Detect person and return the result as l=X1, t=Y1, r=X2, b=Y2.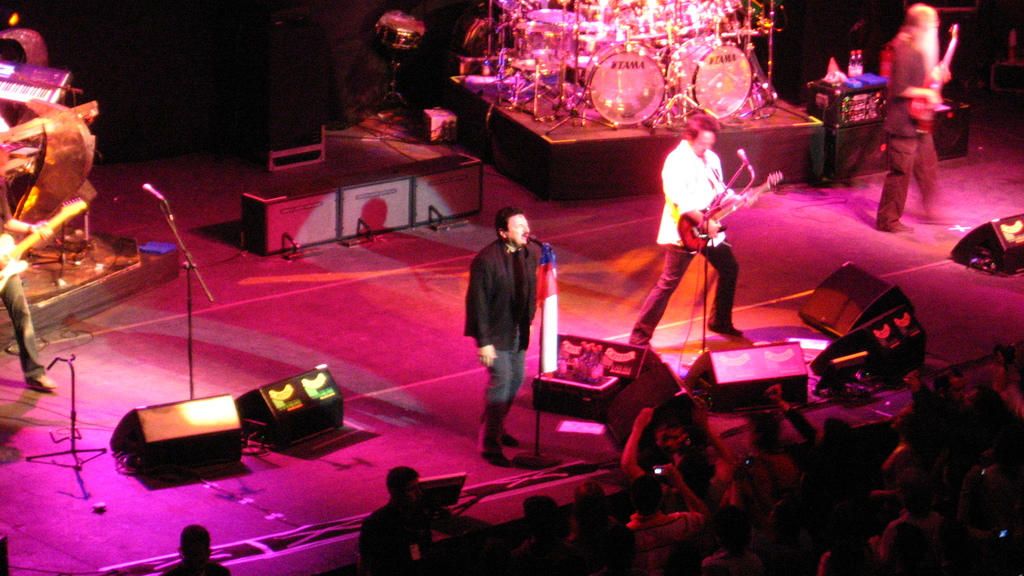
l=628, t=113, r=762, b=343.
